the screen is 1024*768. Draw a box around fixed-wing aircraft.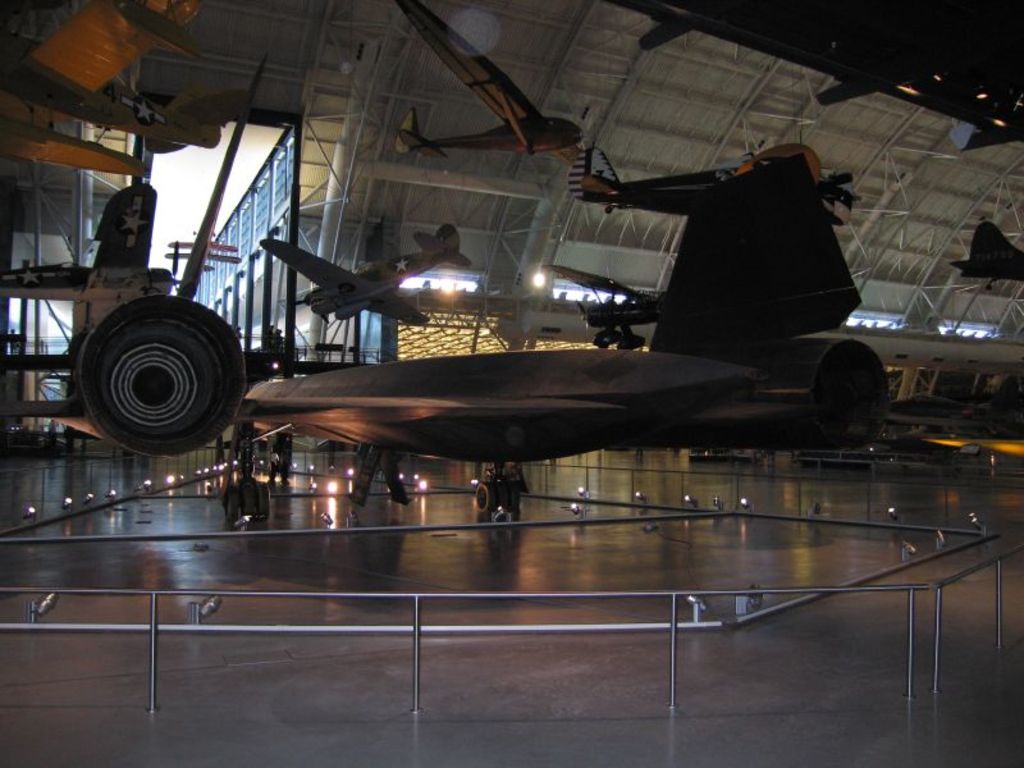
bbox(562, 147, 854, 223).
